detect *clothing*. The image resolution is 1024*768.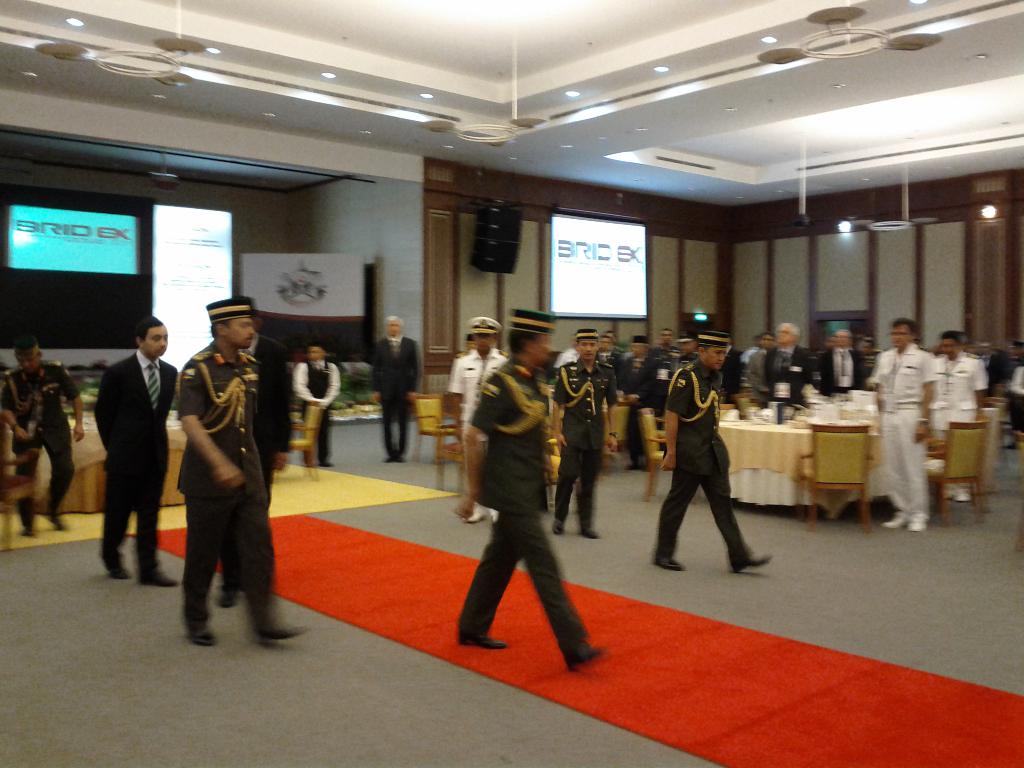
0/358/76/544.
